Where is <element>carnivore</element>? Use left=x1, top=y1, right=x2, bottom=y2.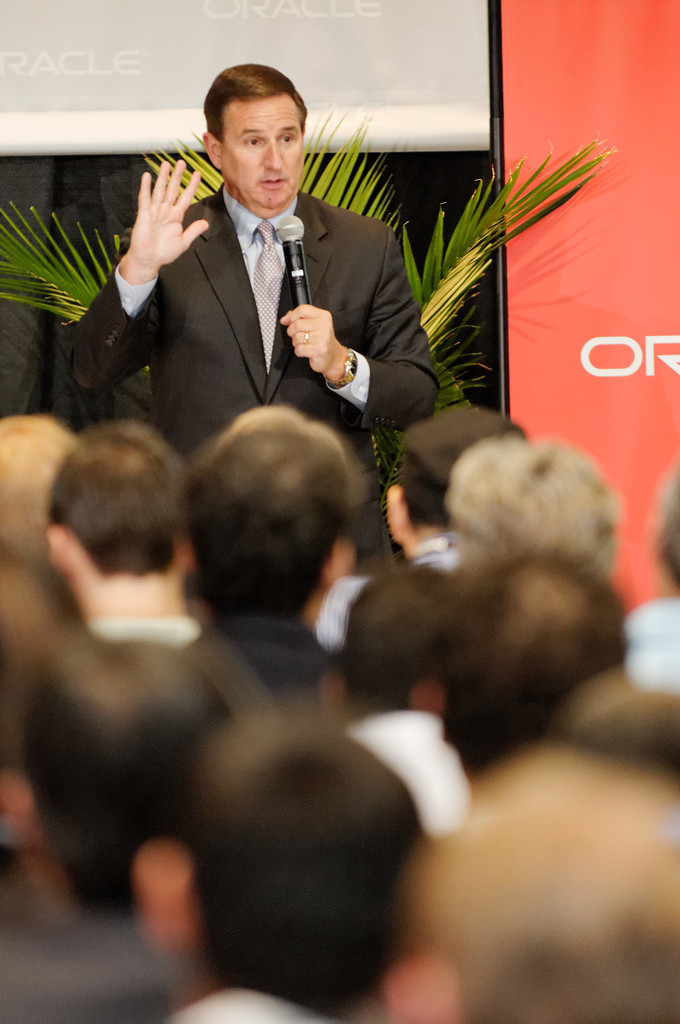
left=72, top=53, right=441, bottom=560.
